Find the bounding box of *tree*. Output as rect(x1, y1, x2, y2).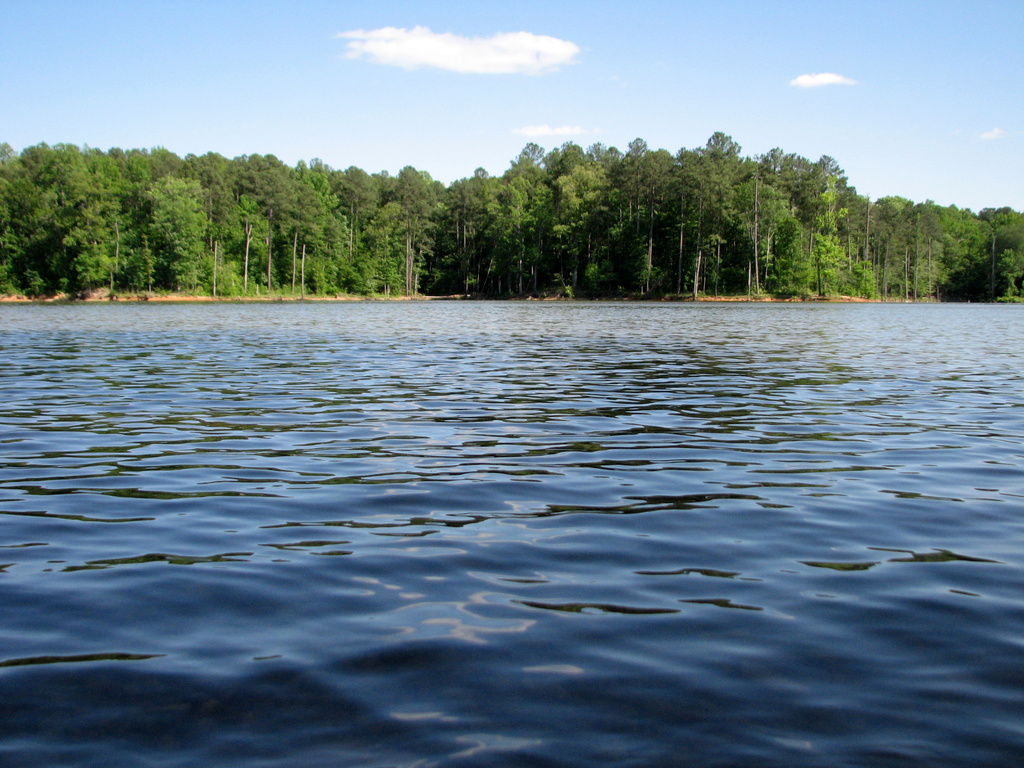
rect(335, 163, 451, 299).
